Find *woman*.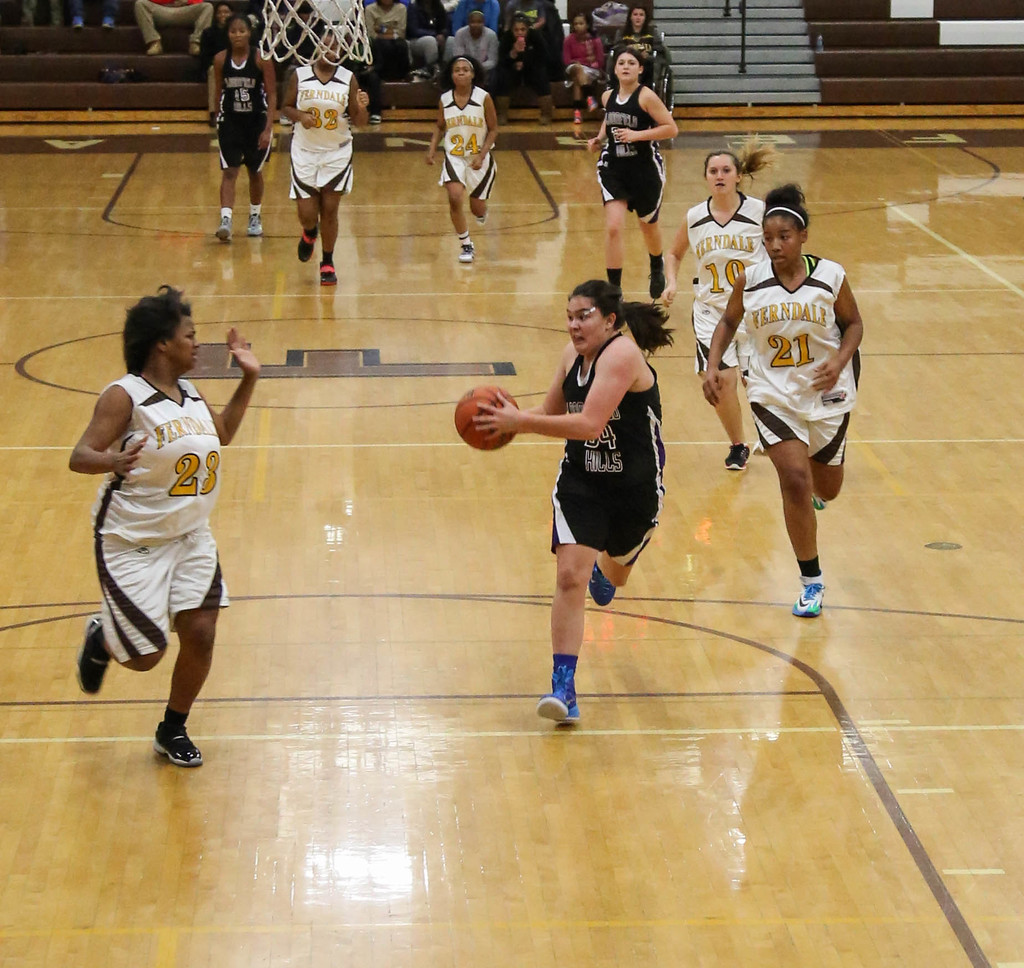
BBox(607, 3, 672, 76).
